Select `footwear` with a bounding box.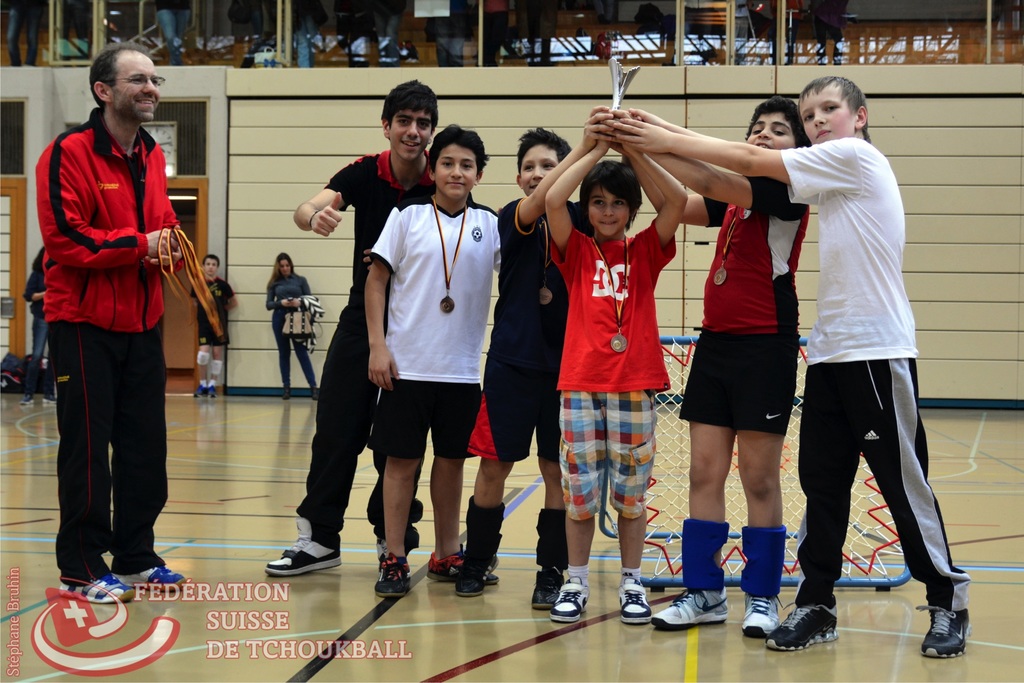
l=284, t=381, r=297, b=401.
